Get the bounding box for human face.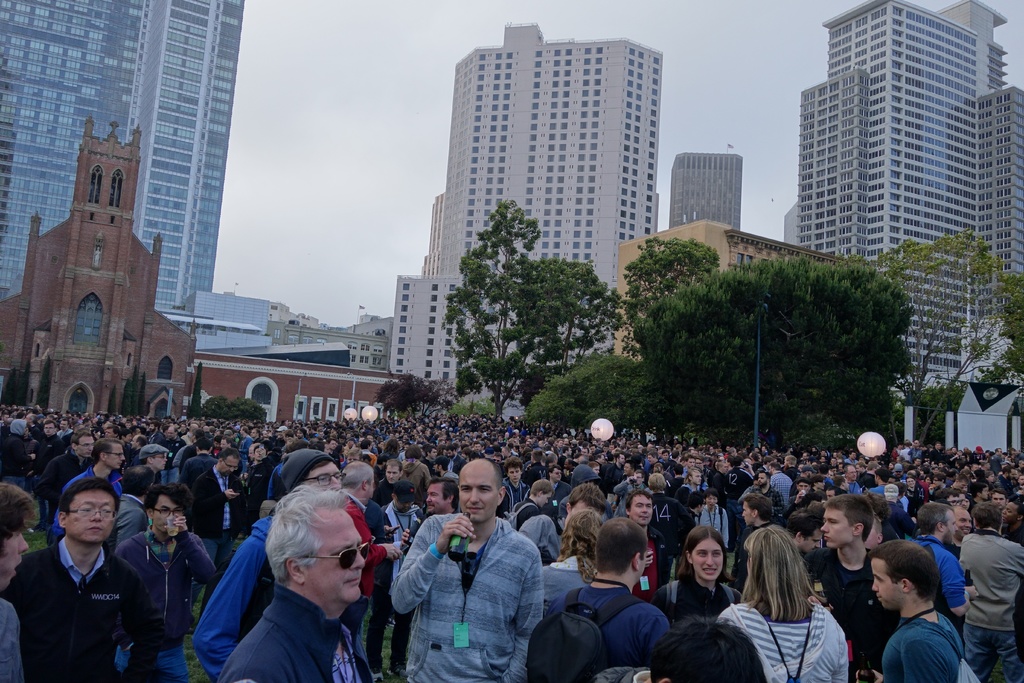
select_region(108, 447, 125, 469).
